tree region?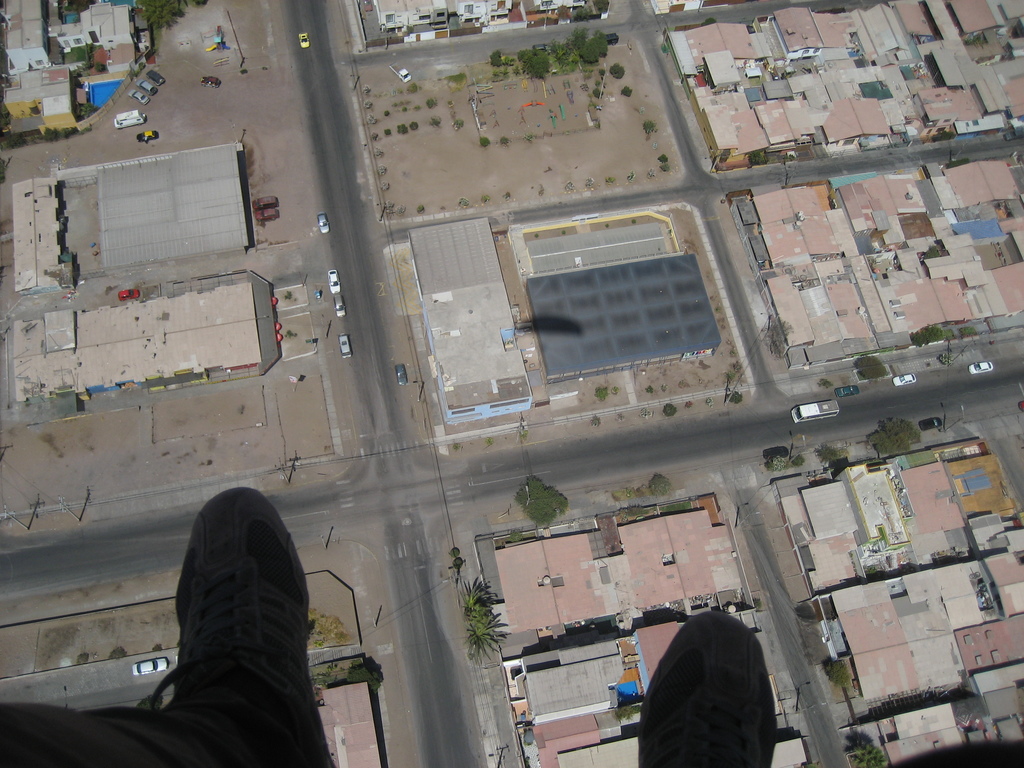
(466, 606, 507, 667)
